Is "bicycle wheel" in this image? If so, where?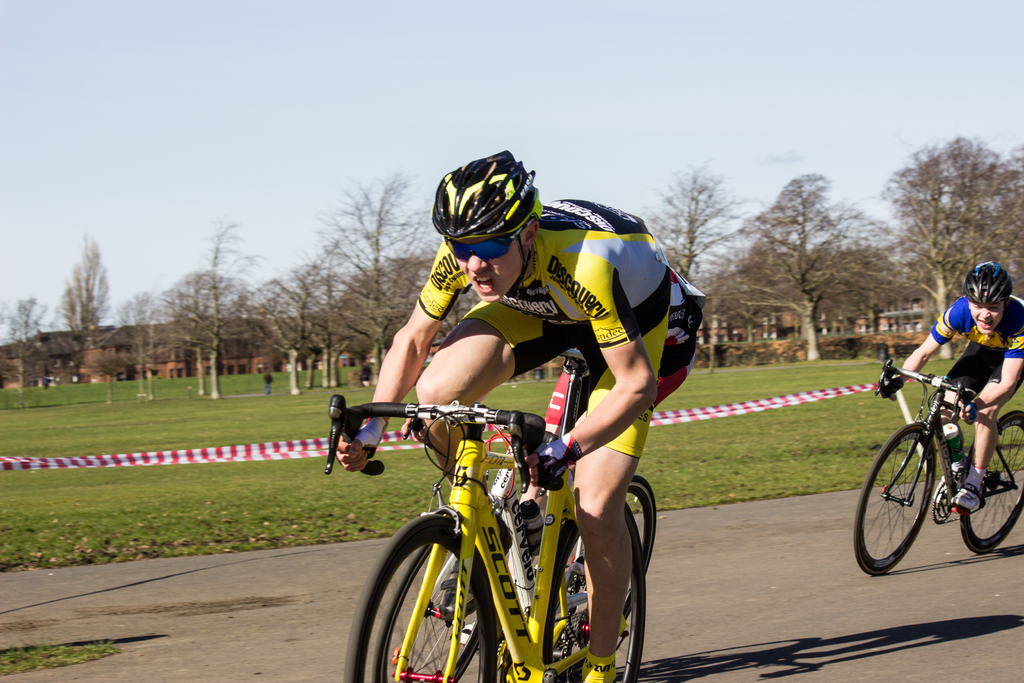
Yes, at 346, 513, 500, 682.
